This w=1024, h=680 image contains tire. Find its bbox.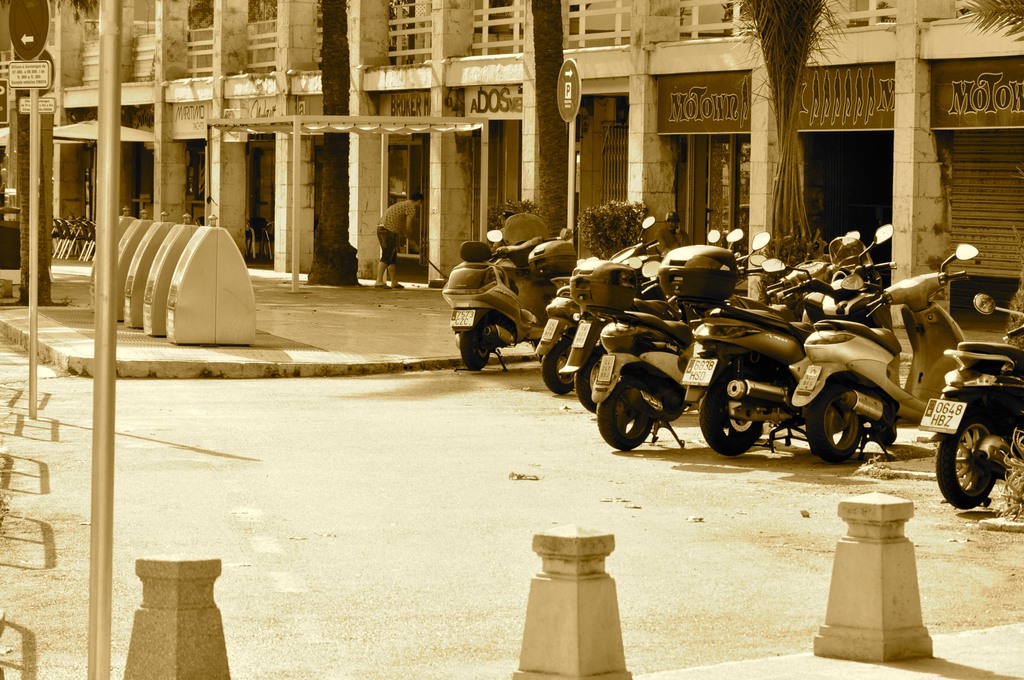
bbox=(597, 382, 653, 451).
